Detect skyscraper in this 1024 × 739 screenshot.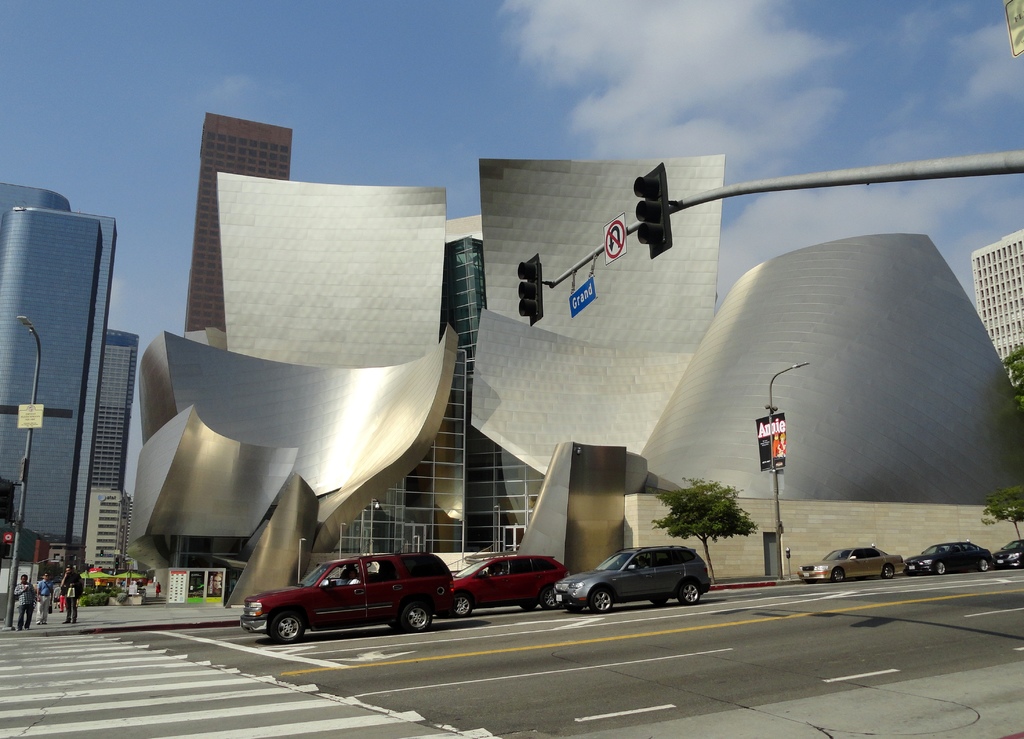
Detection: left=968, top=225, right=1023, bottom=363.
